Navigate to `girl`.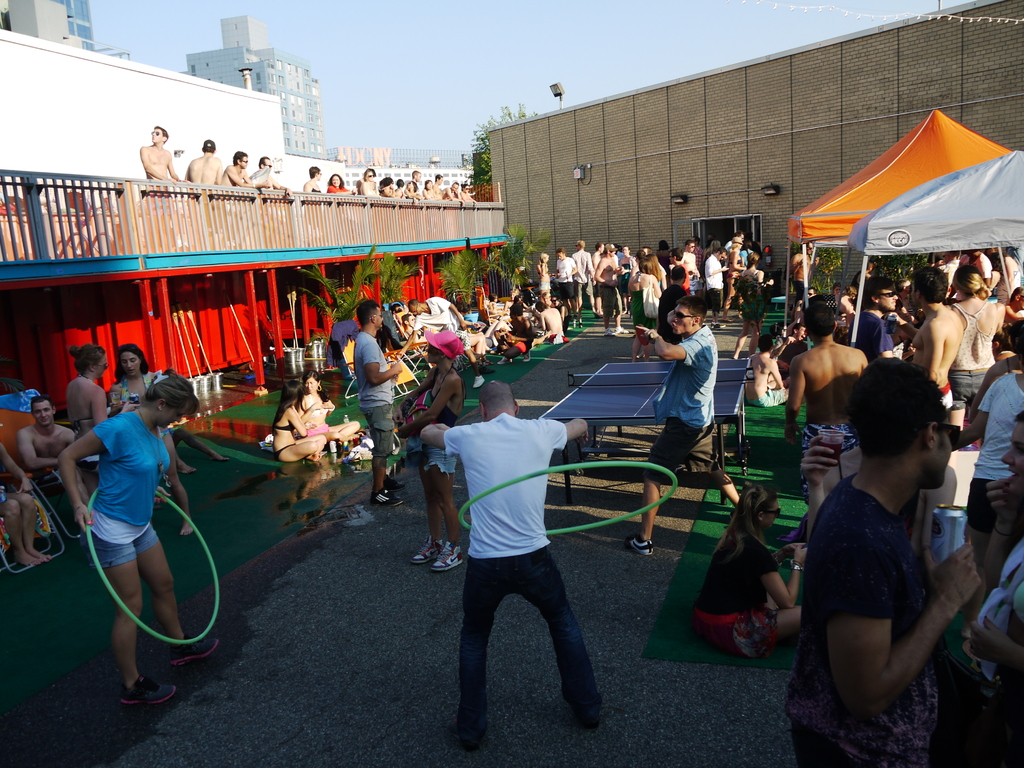
Navigation target: region(54, 375, 214, 711).
